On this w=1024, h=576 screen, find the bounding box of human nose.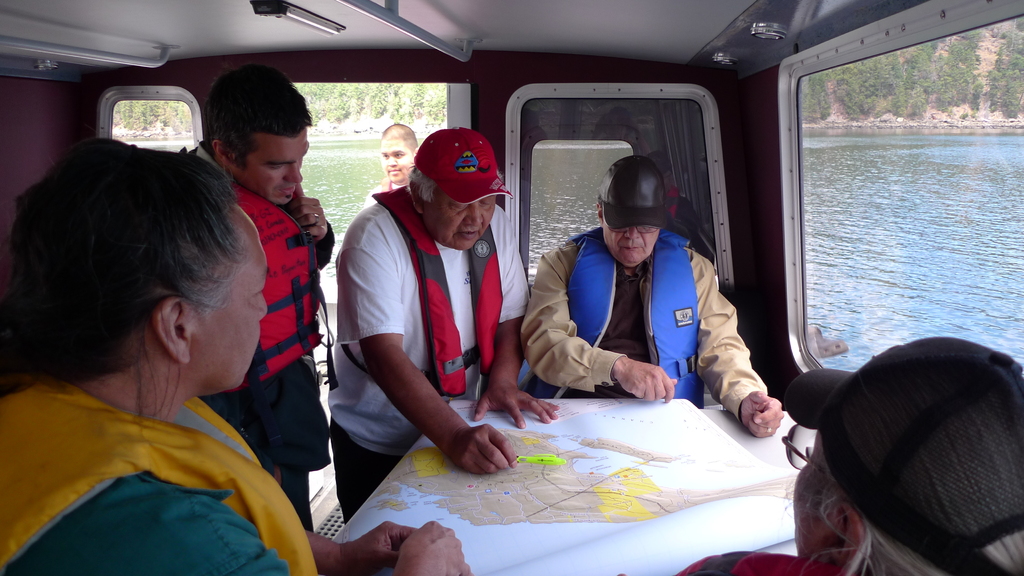
Bounding box: (x1=255, y1=292, x2=268, y2=317).
